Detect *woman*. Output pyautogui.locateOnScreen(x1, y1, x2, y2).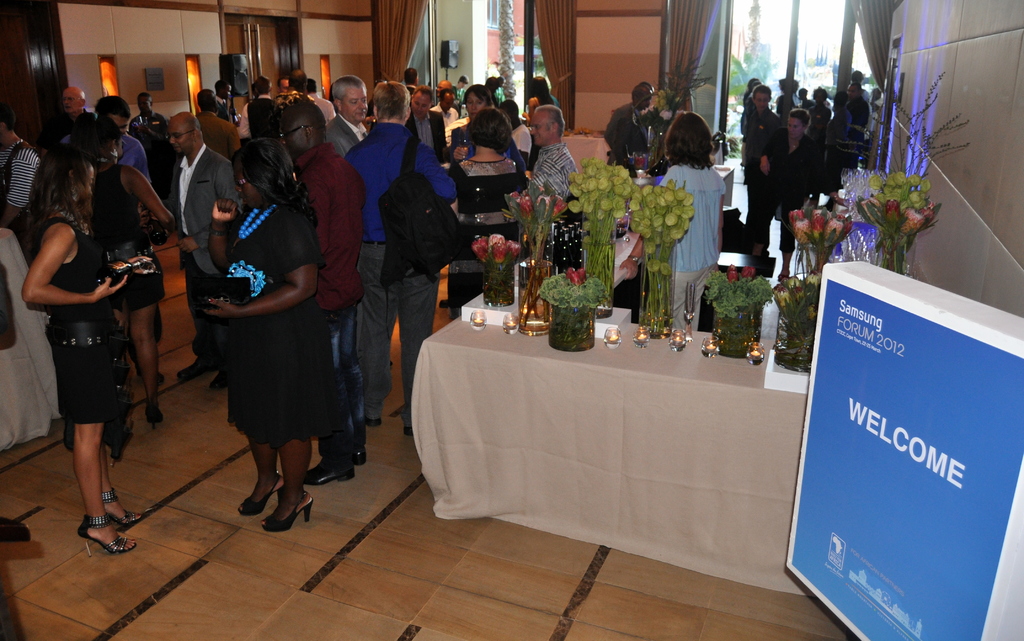
pyautogui.locateOnScreen(754, 108, 821, 283).
